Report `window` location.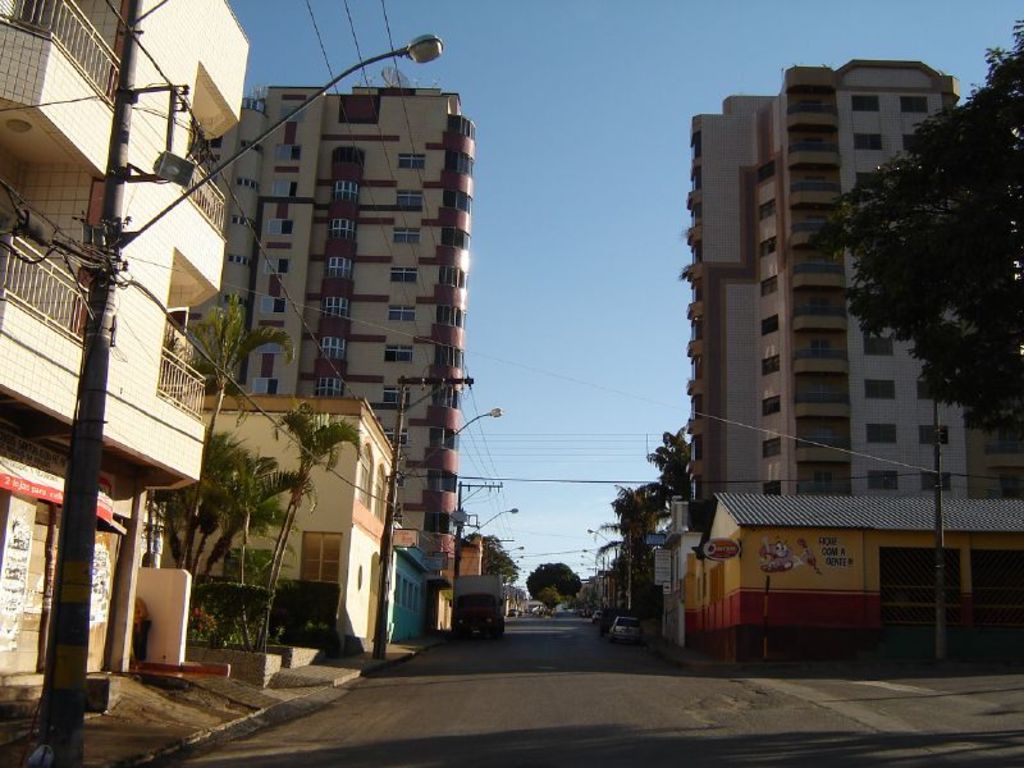
Report: <box>762,156,774,174</box>.
